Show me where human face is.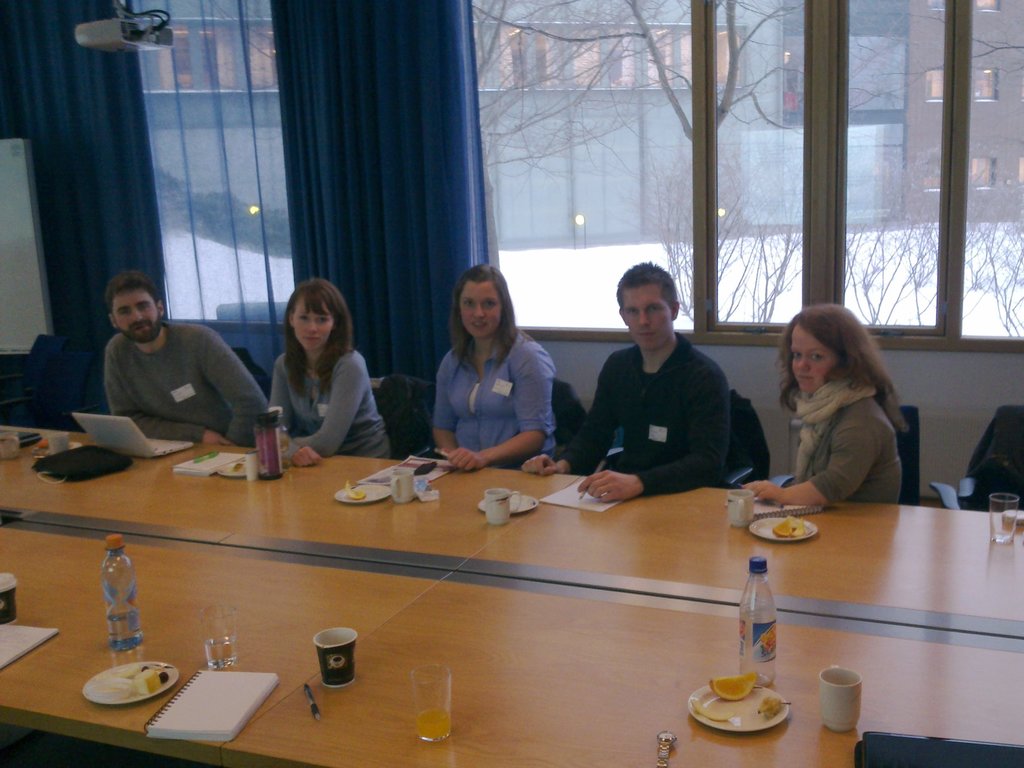
human face is at 792, 326, 838, 394.
